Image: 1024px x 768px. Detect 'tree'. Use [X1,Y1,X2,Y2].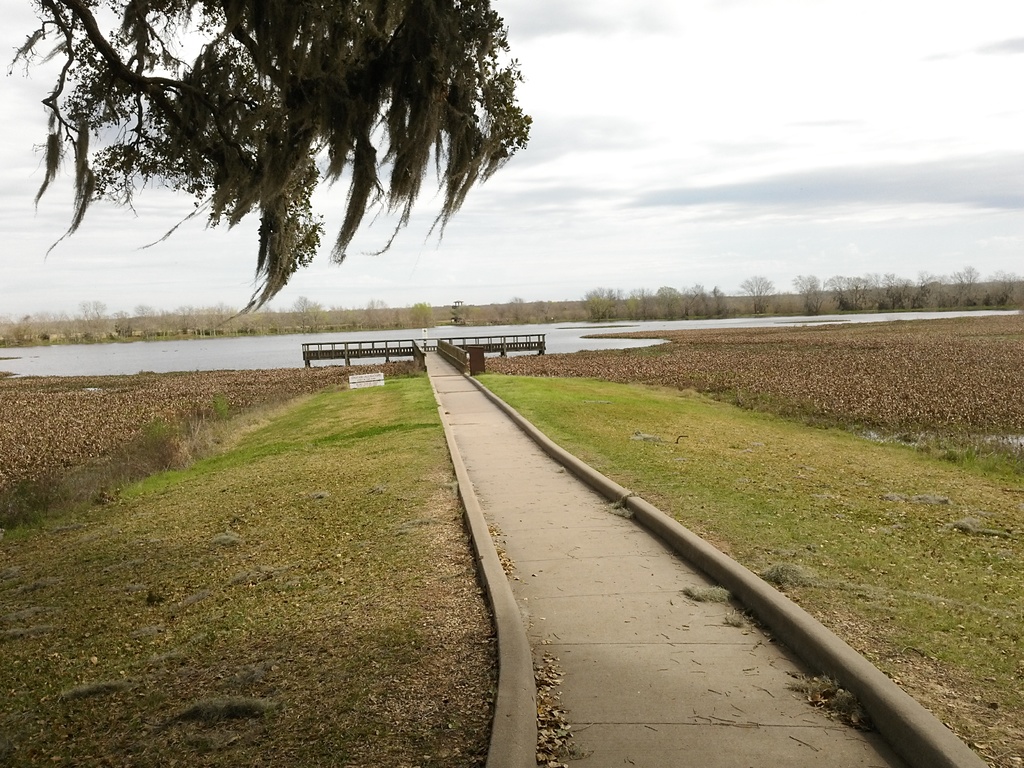
[49,4,522,329].
